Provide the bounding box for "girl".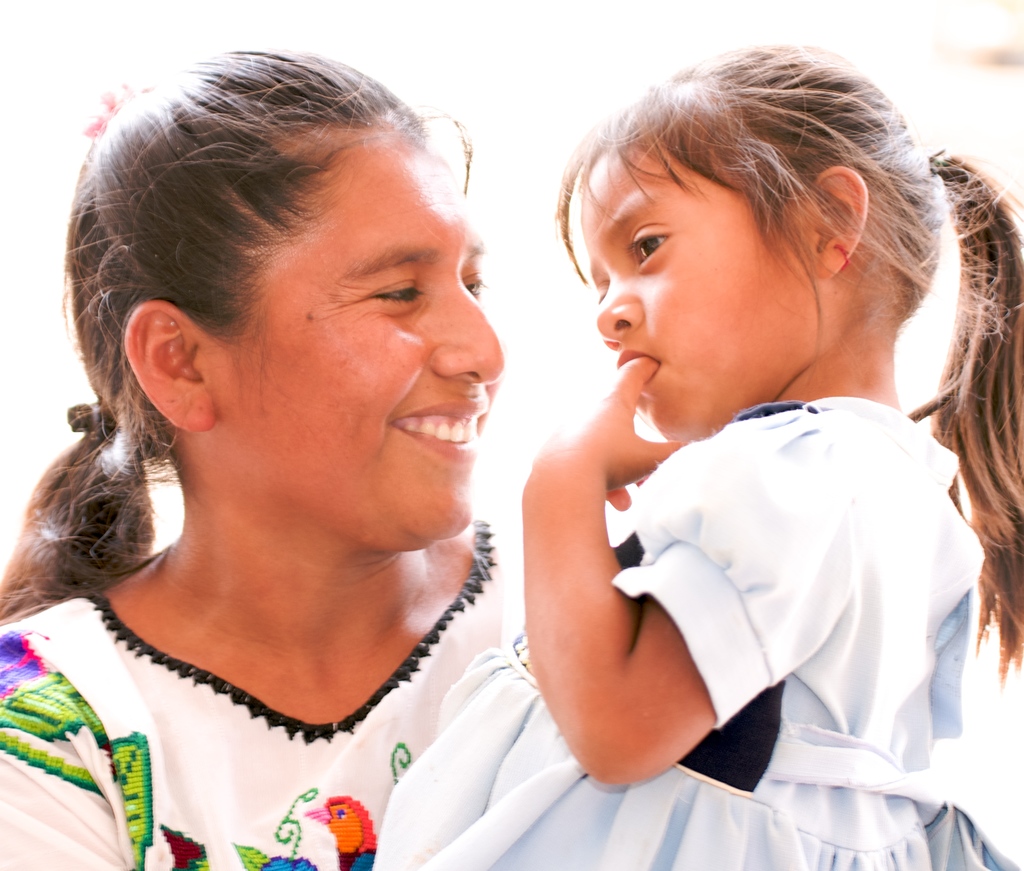
locate(373, 46, 1023, 870).
